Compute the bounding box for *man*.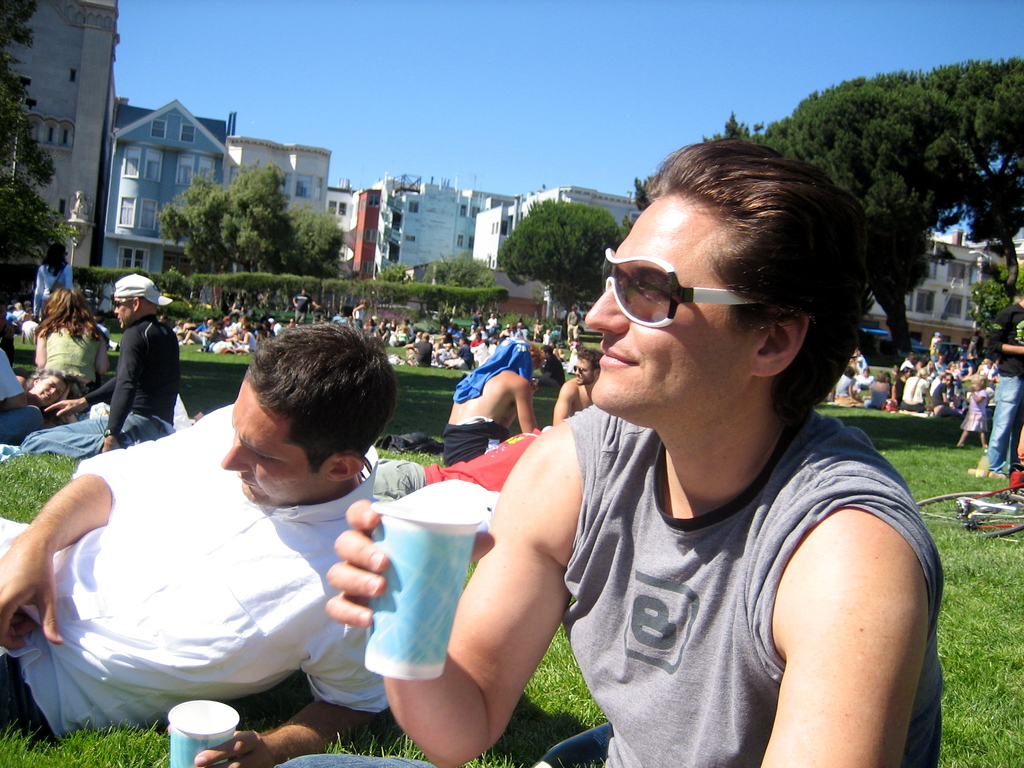
l=552, t=346, r=604, b=427.
